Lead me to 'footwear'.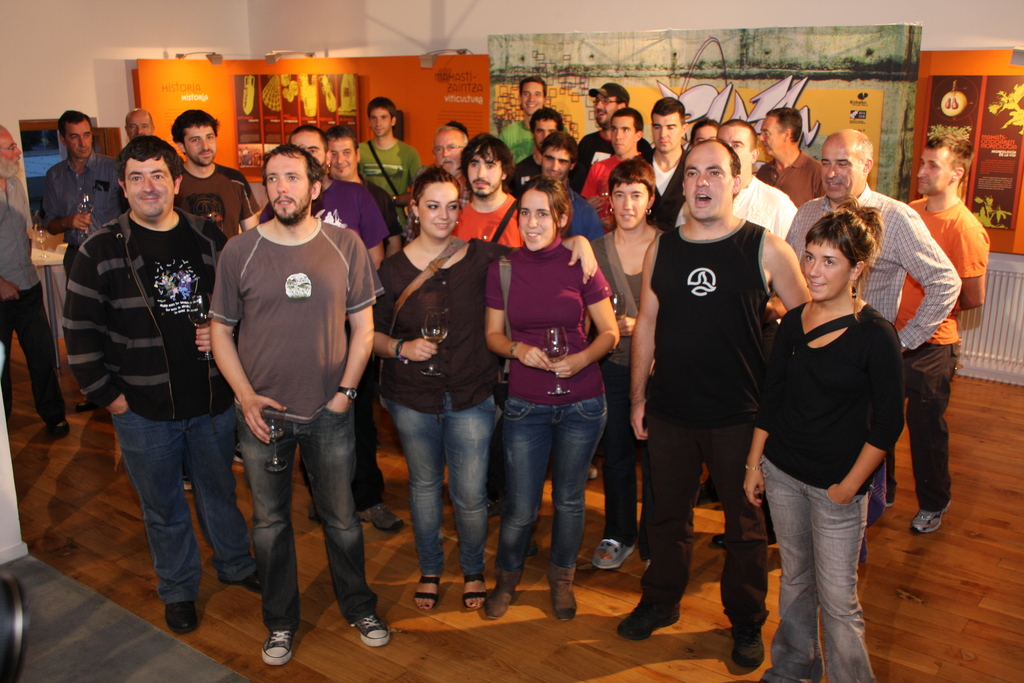
Lead to {"x1": 352, "y1": 613, "x2": 394, "y2": 648}.
